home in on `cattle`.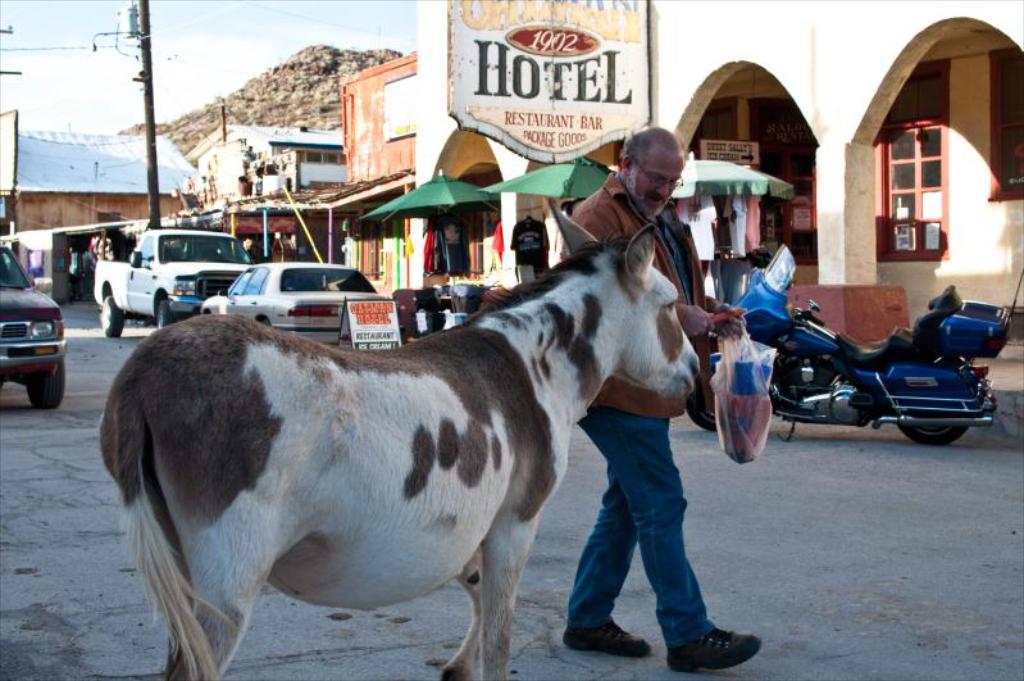
Homed in at BBox(87, 292, 638, 680).
